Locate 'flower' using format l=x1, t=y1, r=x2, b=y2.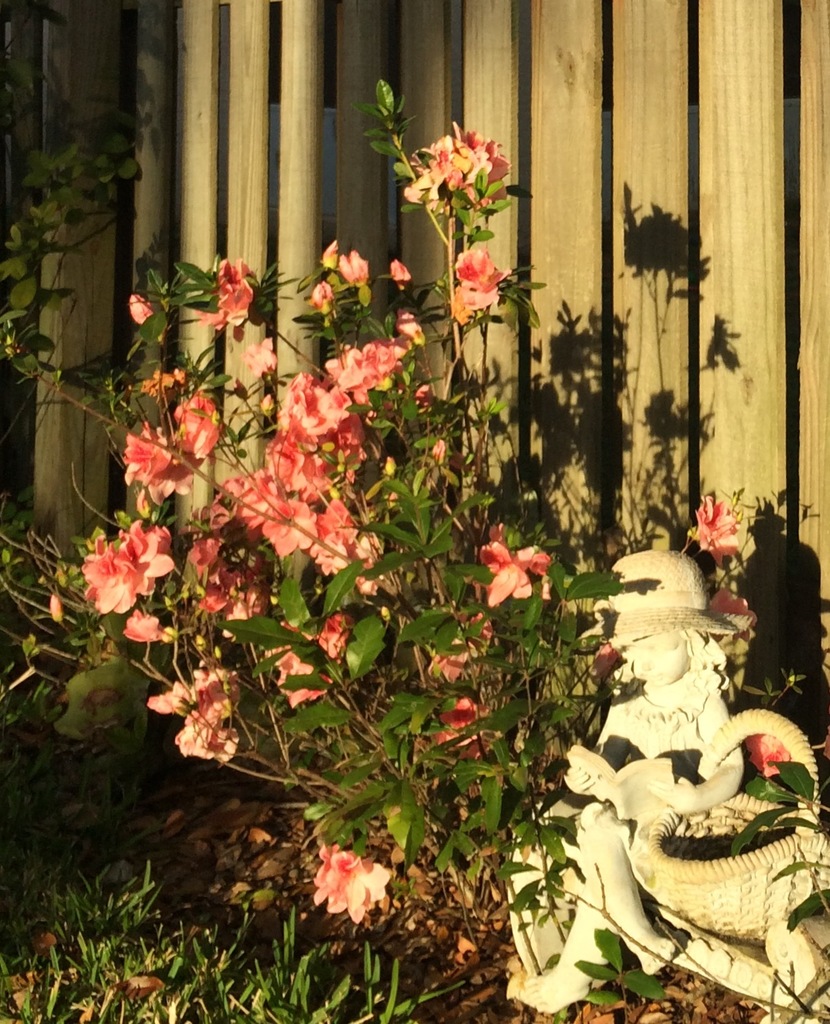
l=389, t=258, r=415, b=284.
